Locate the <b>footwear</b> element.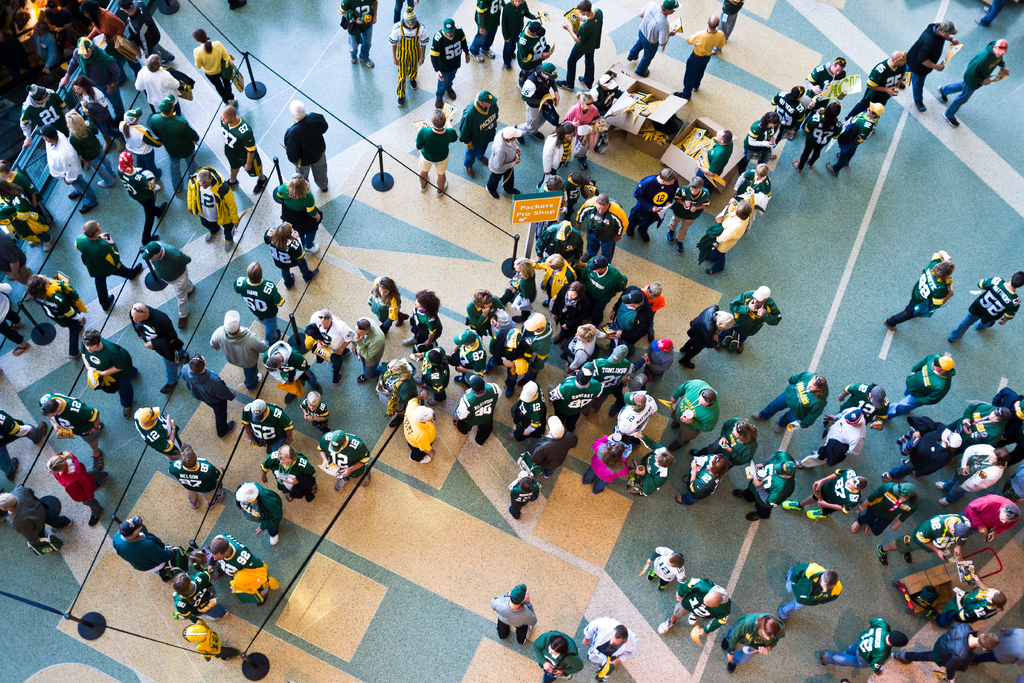
Element bbox: Rect(449, 86, 460, 99).
